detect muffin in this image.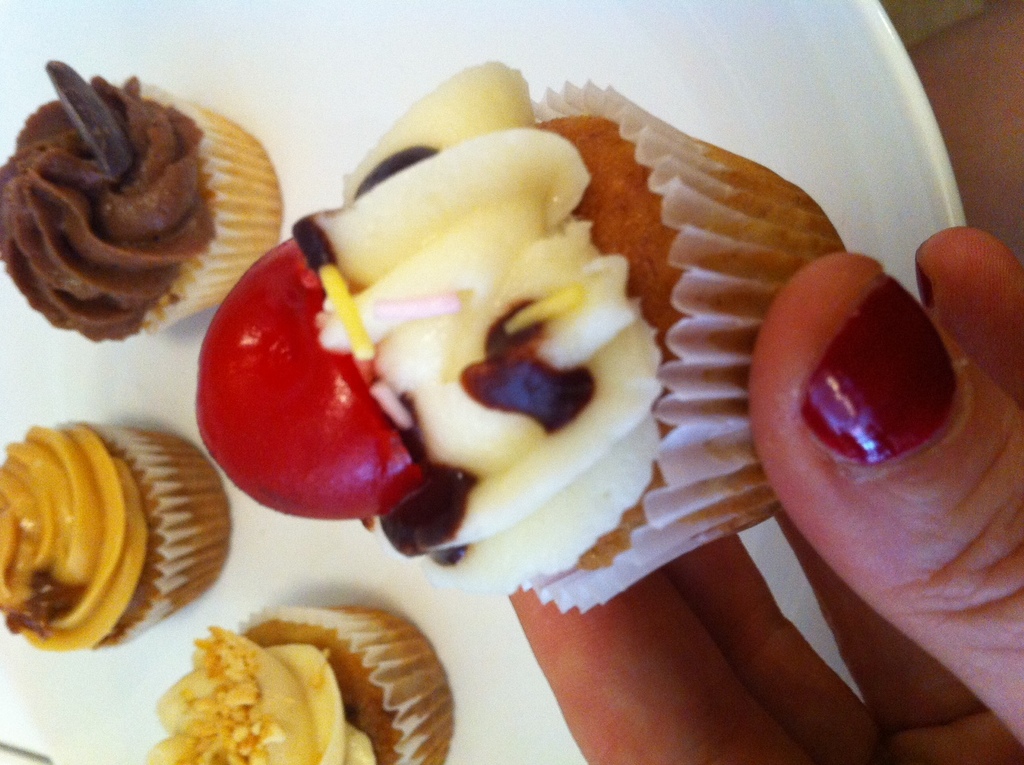
Detection: 194/55/849/616.
